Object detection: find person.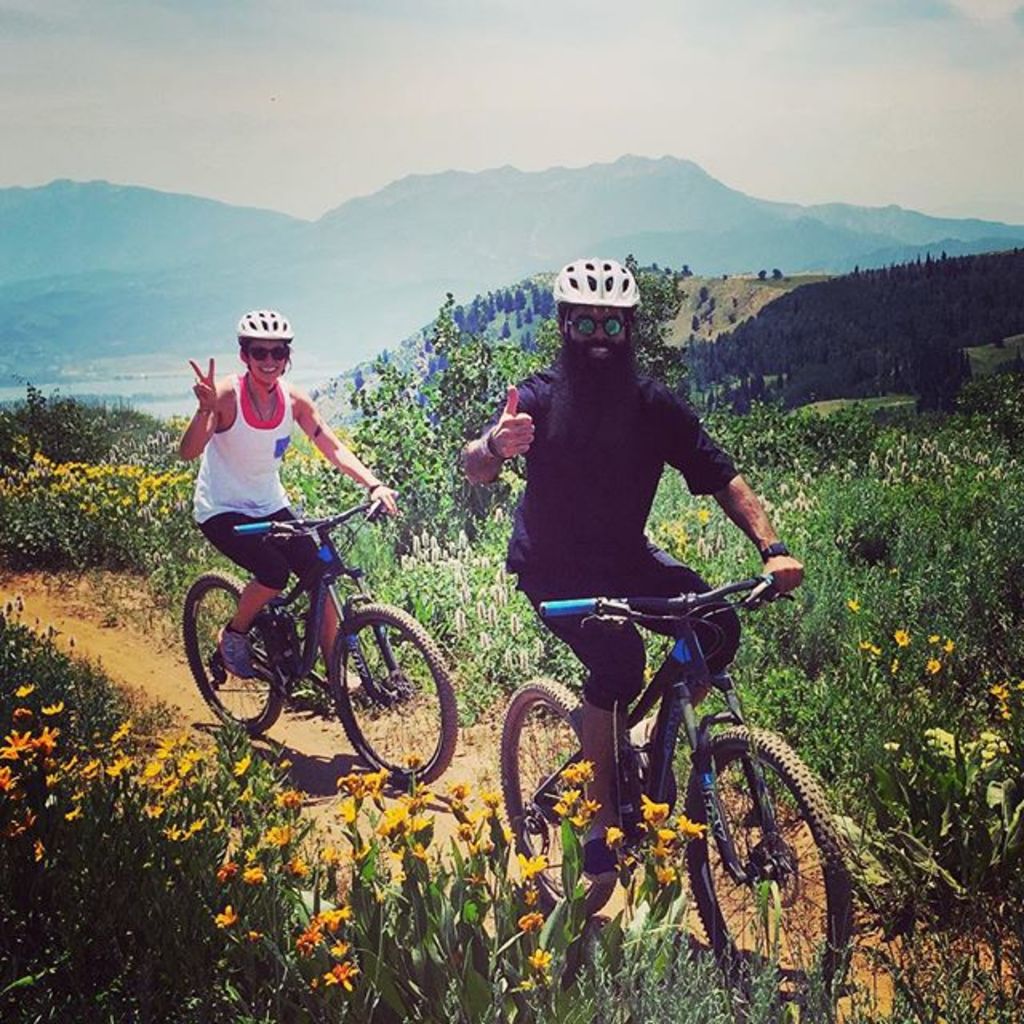
{"x1": 182, "y1": 301, "x2": 397, "y2": 712}.
